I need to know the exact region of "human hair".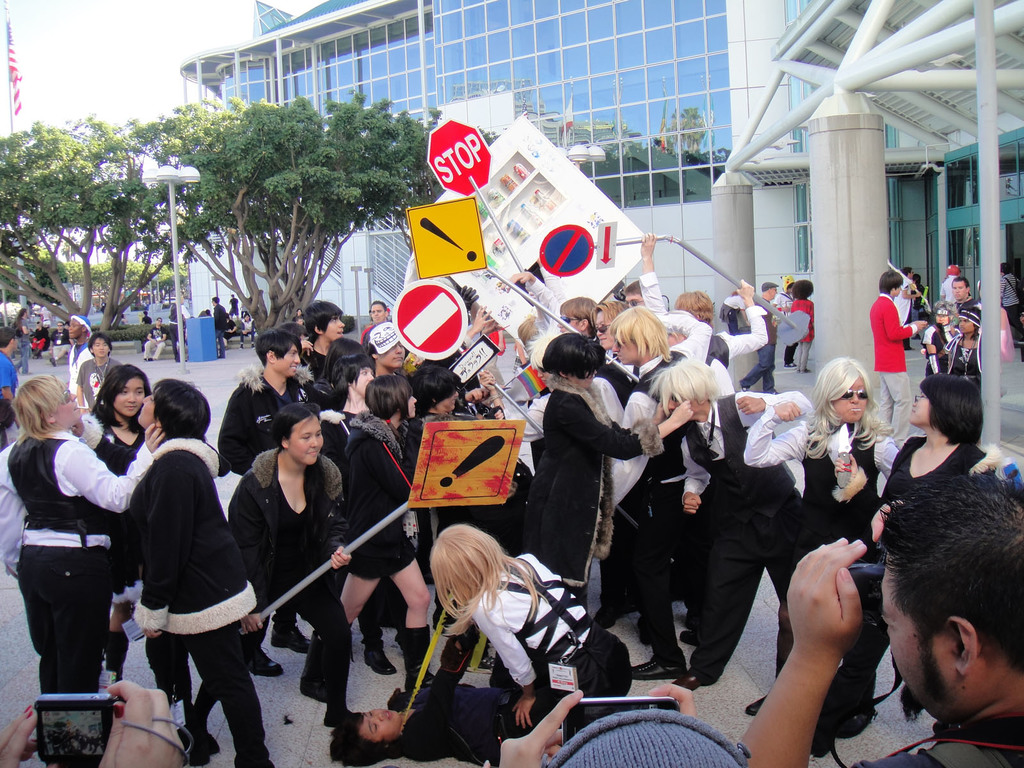
Region: select_region(328, 710, 390, 767).
